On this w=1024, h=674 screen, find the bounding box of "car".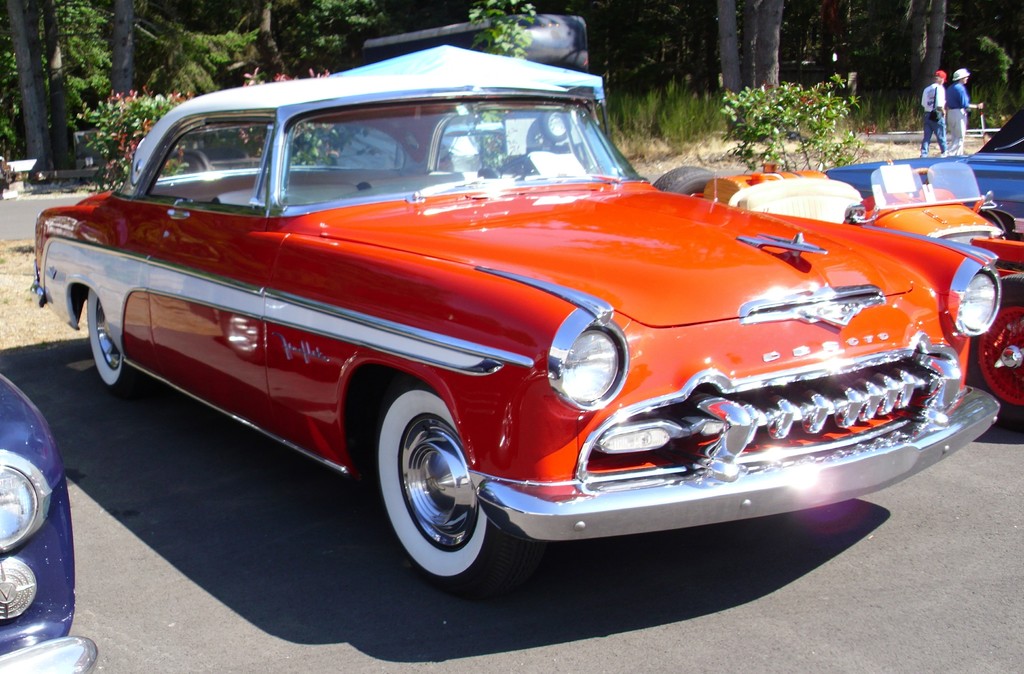
Bounding box: <bbox>823, 117, 1023, 229</bbox>.
